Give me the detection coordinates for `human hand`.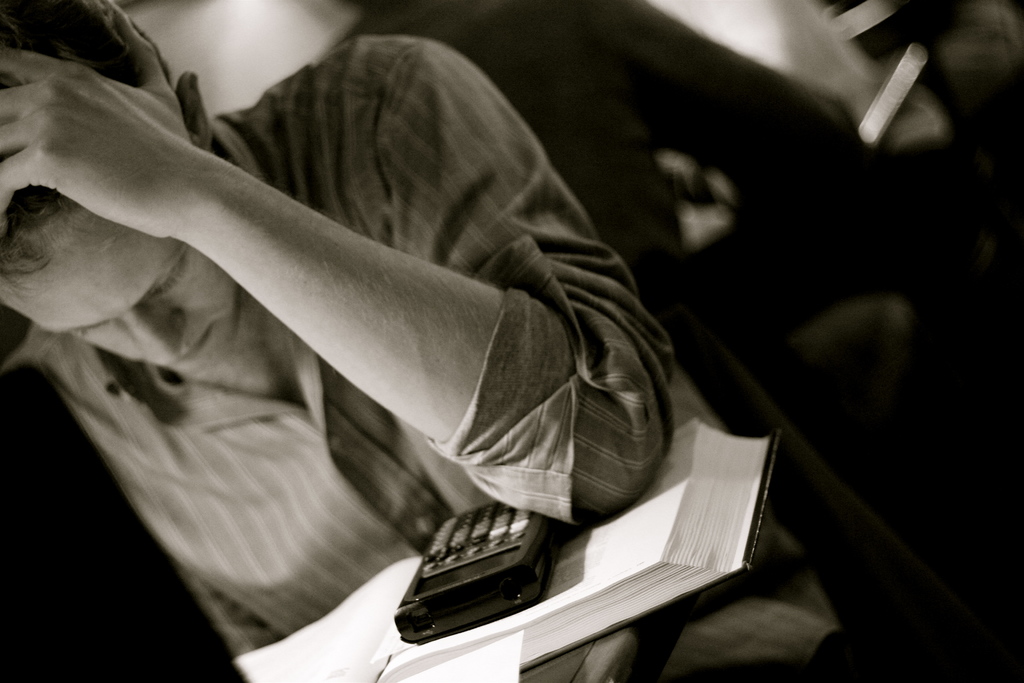
bbox=(4, 0, 193, 239).
